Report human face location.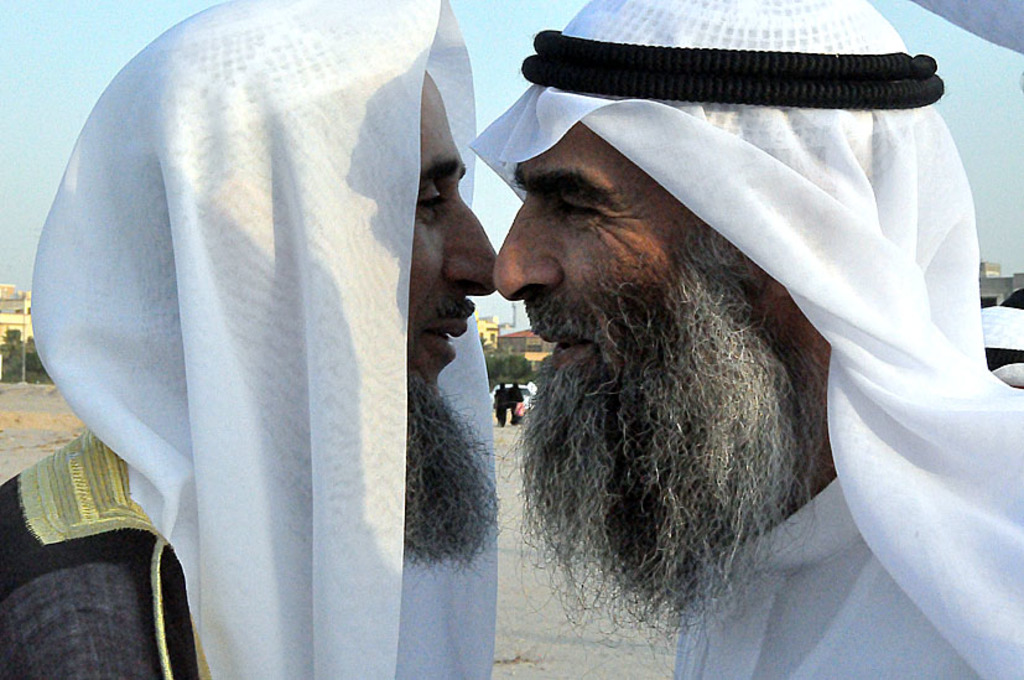
Report: [494, 114, 743, 438].
